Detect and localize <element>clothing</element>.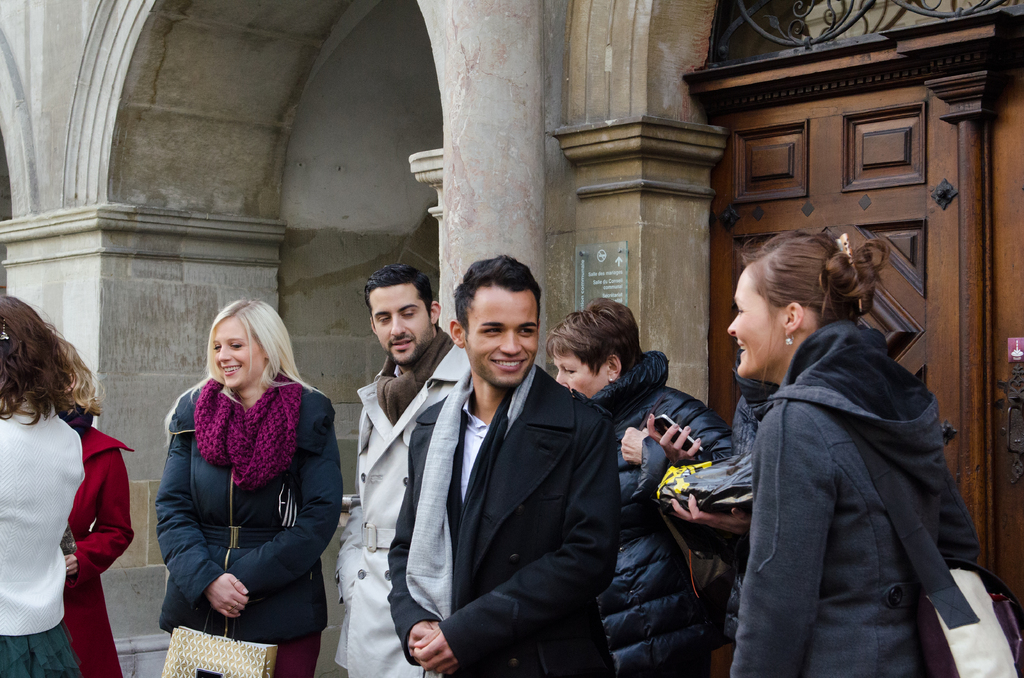
Localized at box(386, 369, 618, 677).
